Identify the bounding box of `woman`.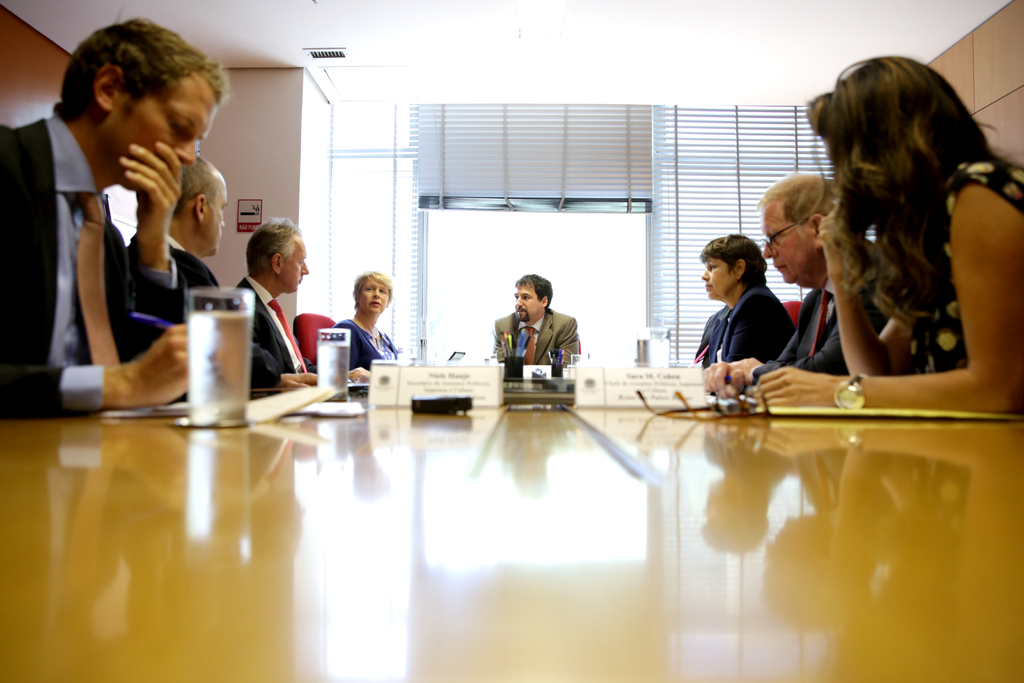
bbox(753, 49, 1023, 417).
